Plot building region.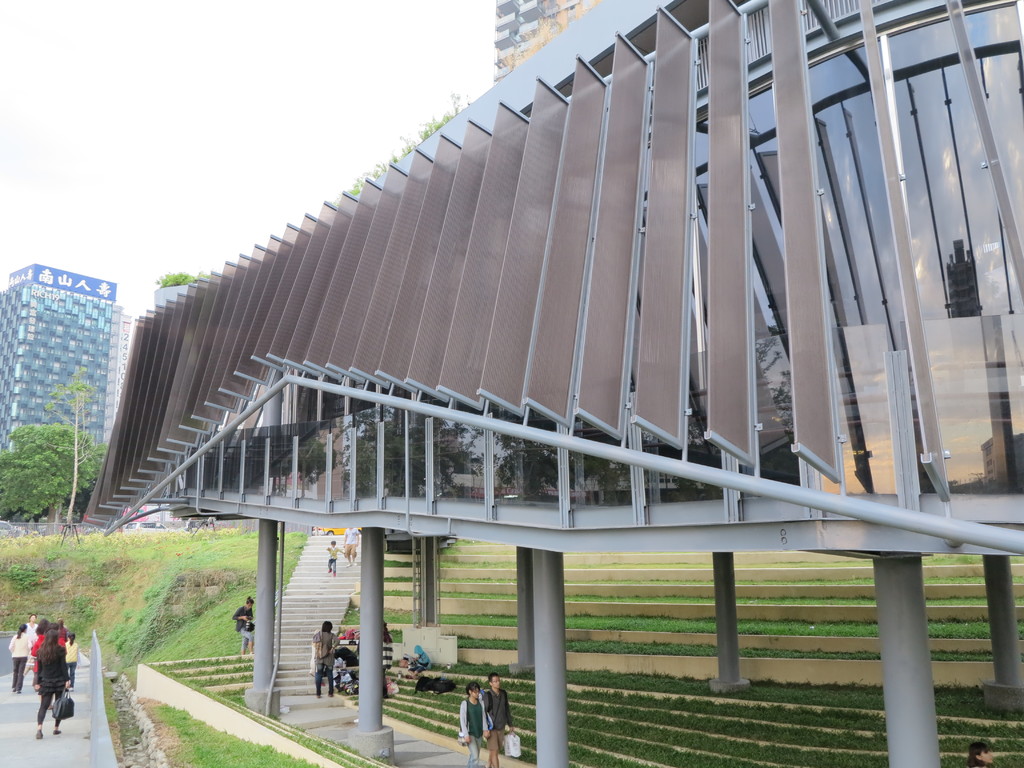
Plotted at (0,278,122,461).
